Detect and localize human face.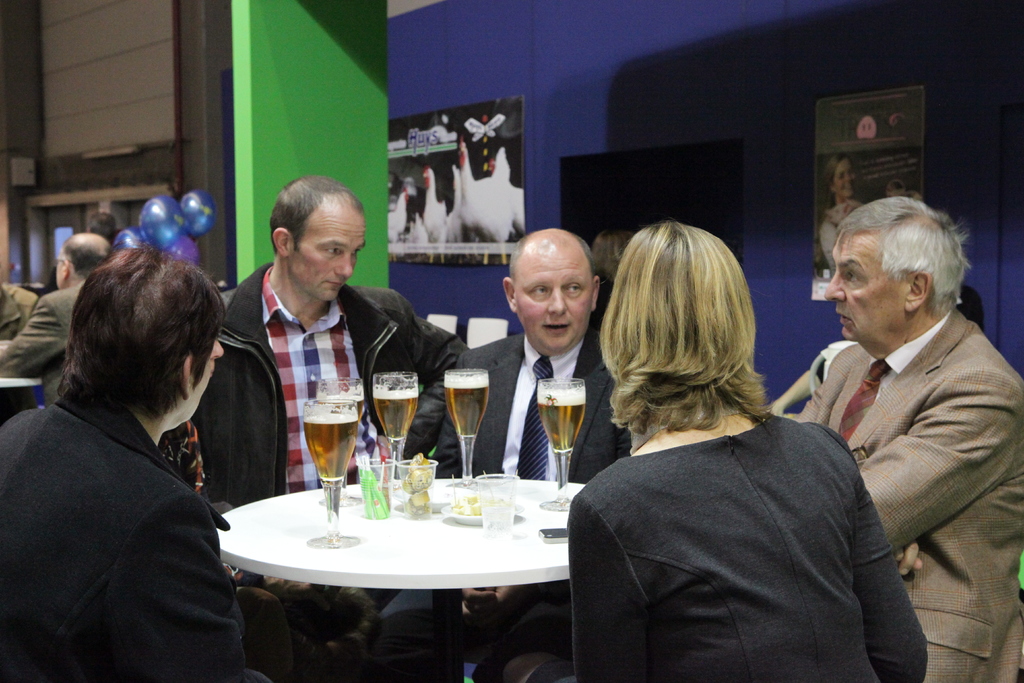
Localized at detection(513, 229, 596, 347).
